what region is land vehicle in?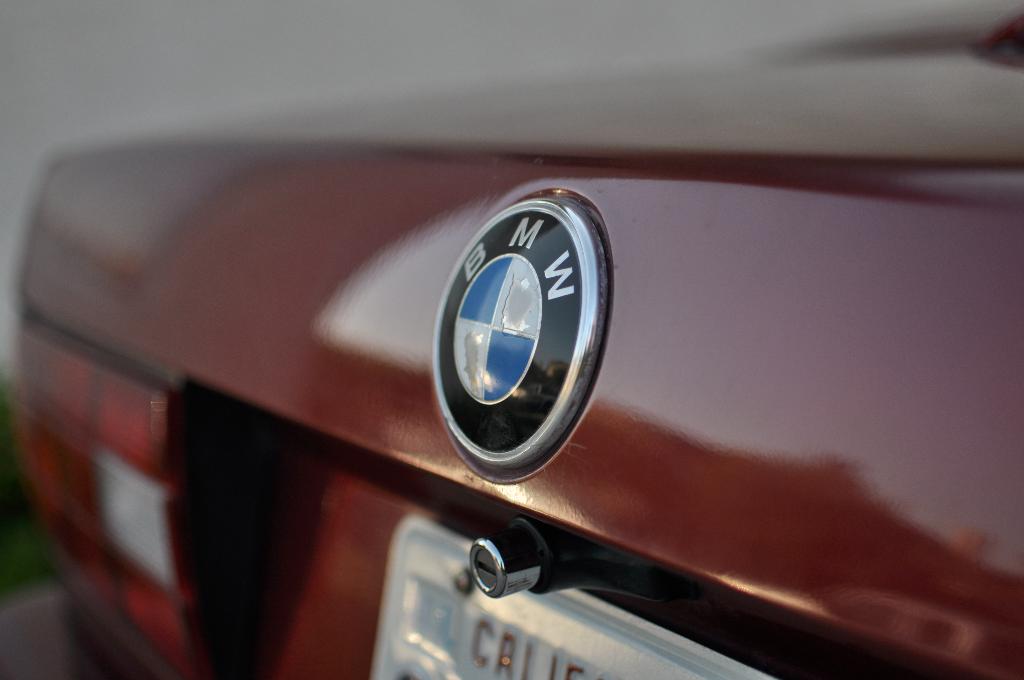
0/97/1023/655.
